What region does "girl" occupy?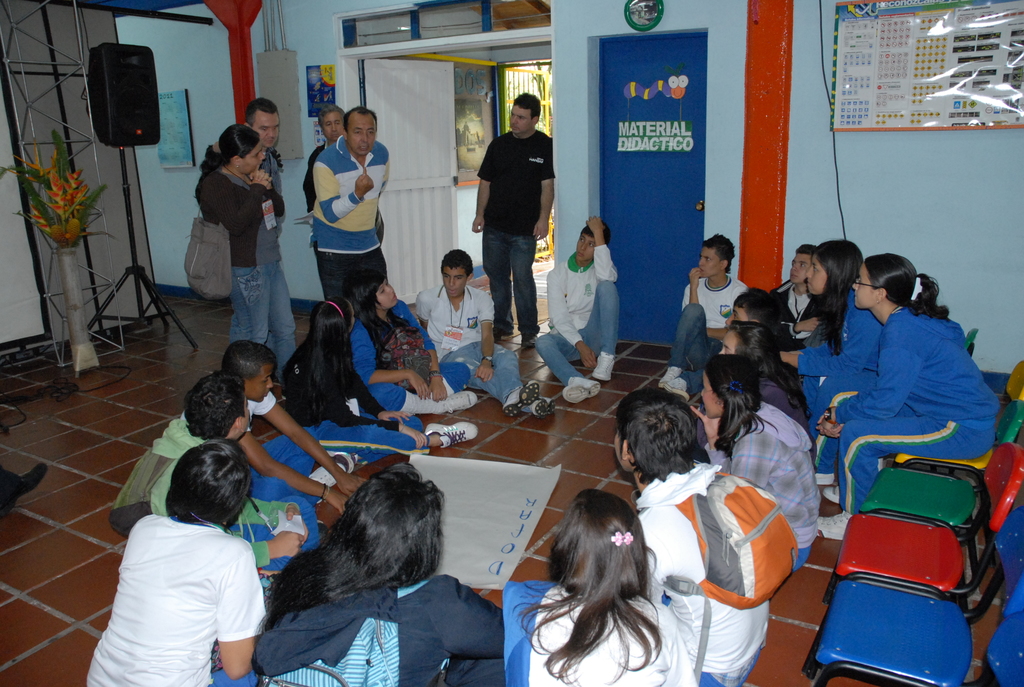
bbox=(278, 295, 481, 472).
